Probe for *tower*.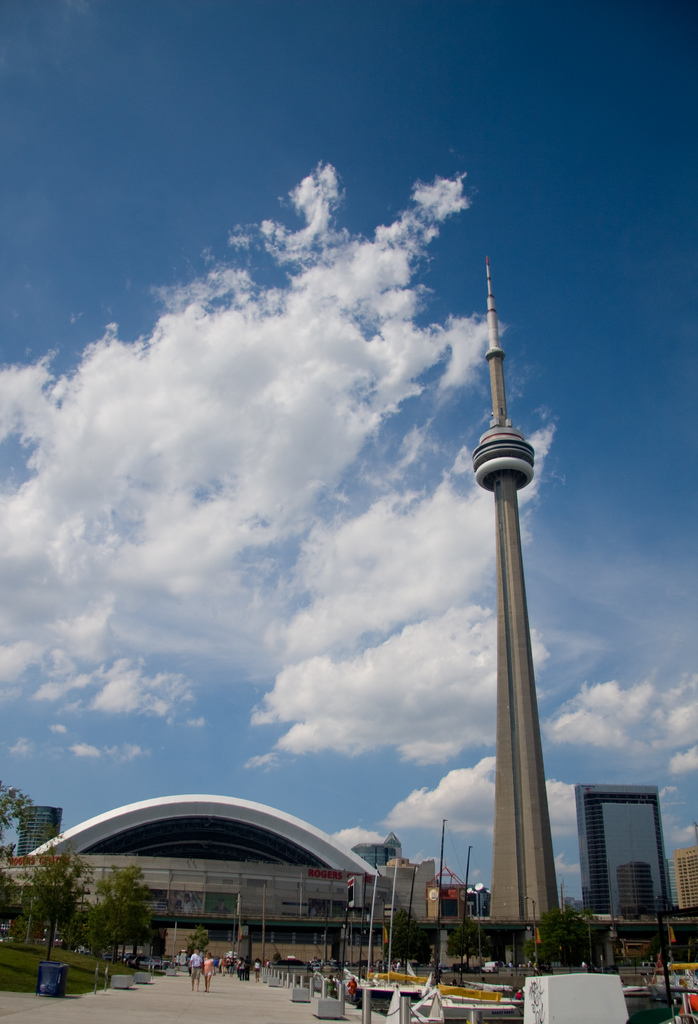
Probe result: [x1=586, y1=776, x2=683, y2=934].
